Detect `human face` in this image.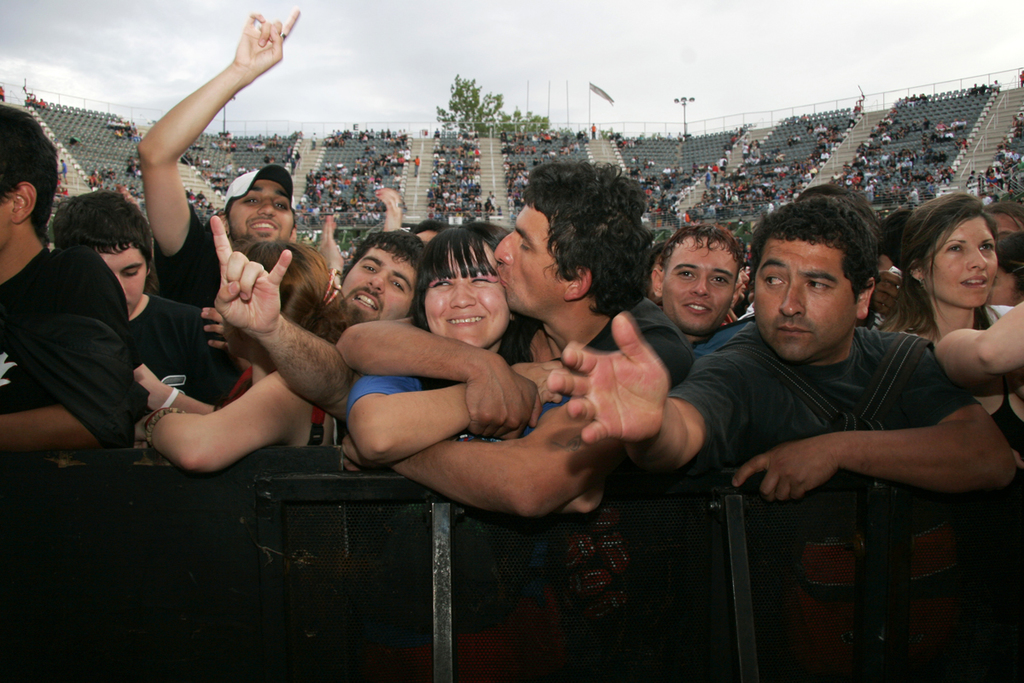
Detection: l=666, t=236, r=740, b=327.
